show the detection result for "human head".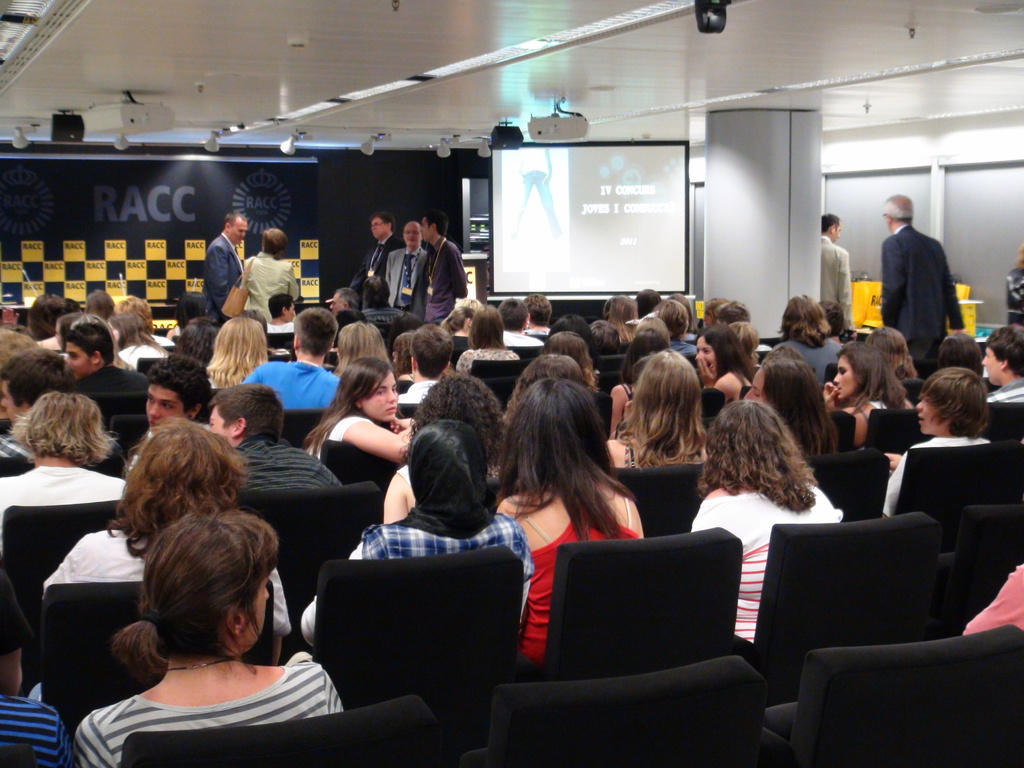
(x1=412, y1=373, x2=504, y2=460).
